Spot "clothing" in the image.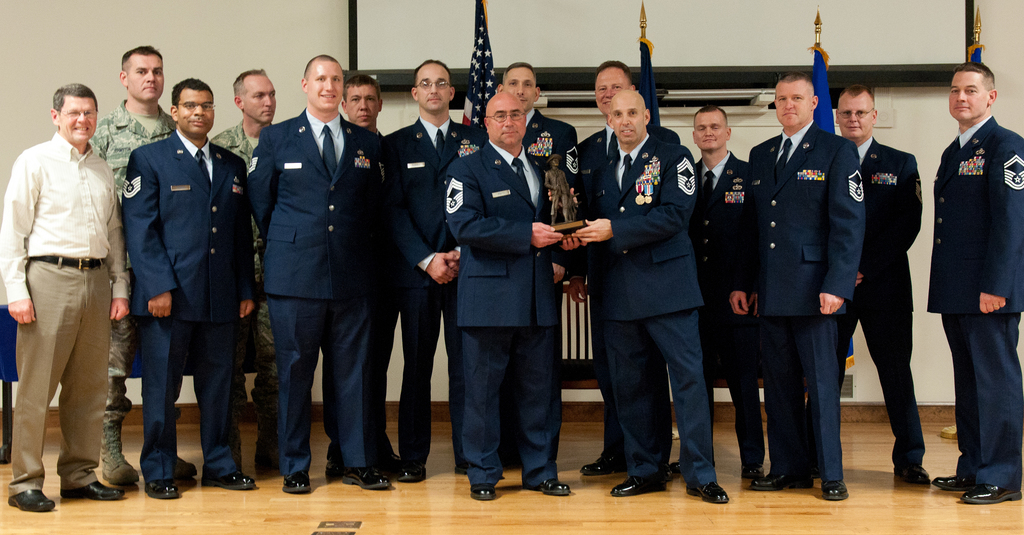
"clothing" found at {"left": 244, "top": 110, "right": 388, "bottom": 469}.
